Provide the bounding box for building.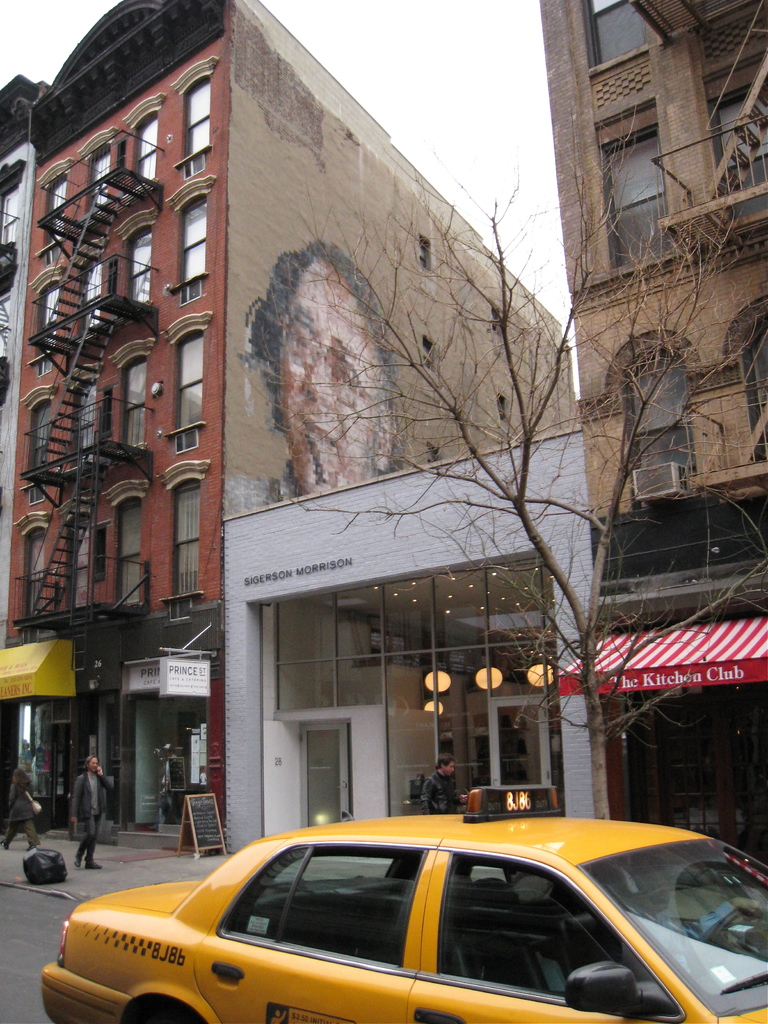
(0,0,577,855).
